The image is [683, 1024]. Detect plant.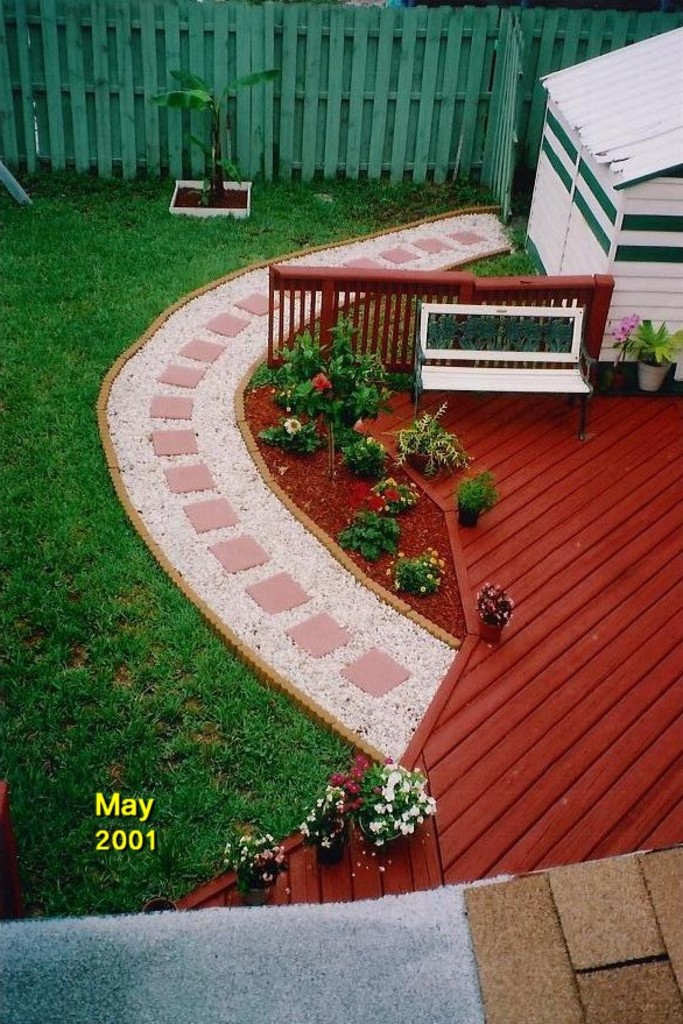
Detection: locate(413, 394, 473, 464).
